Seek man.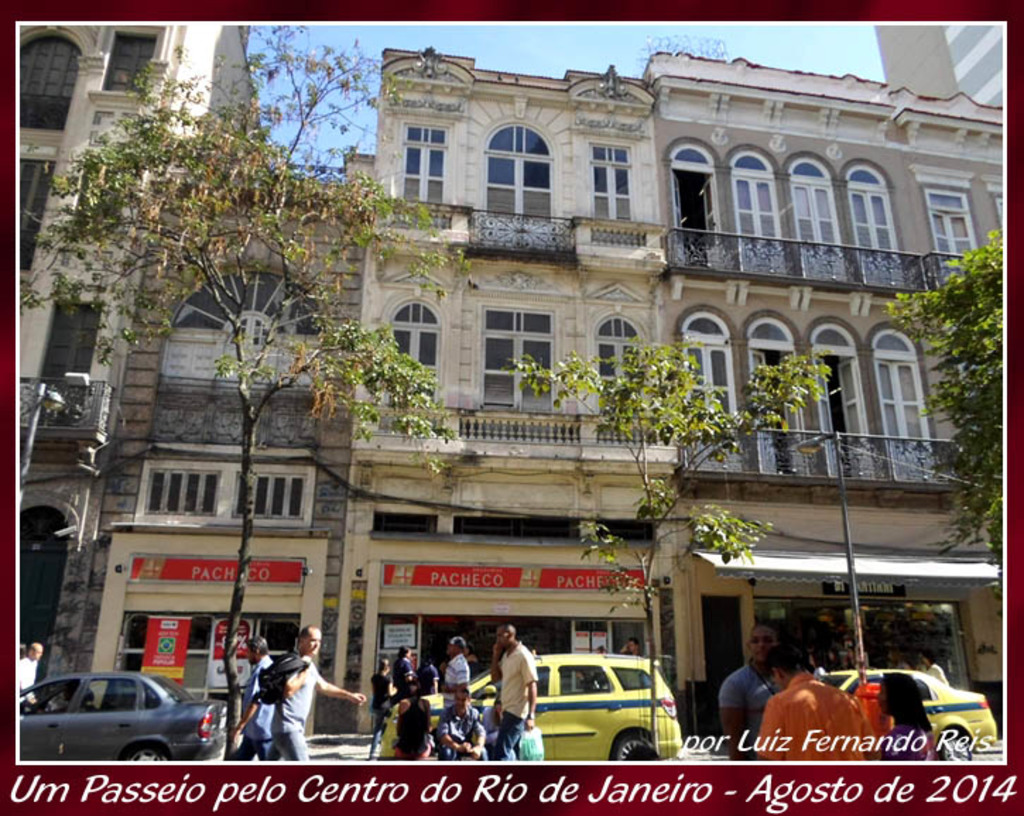
441/635/469/716.
